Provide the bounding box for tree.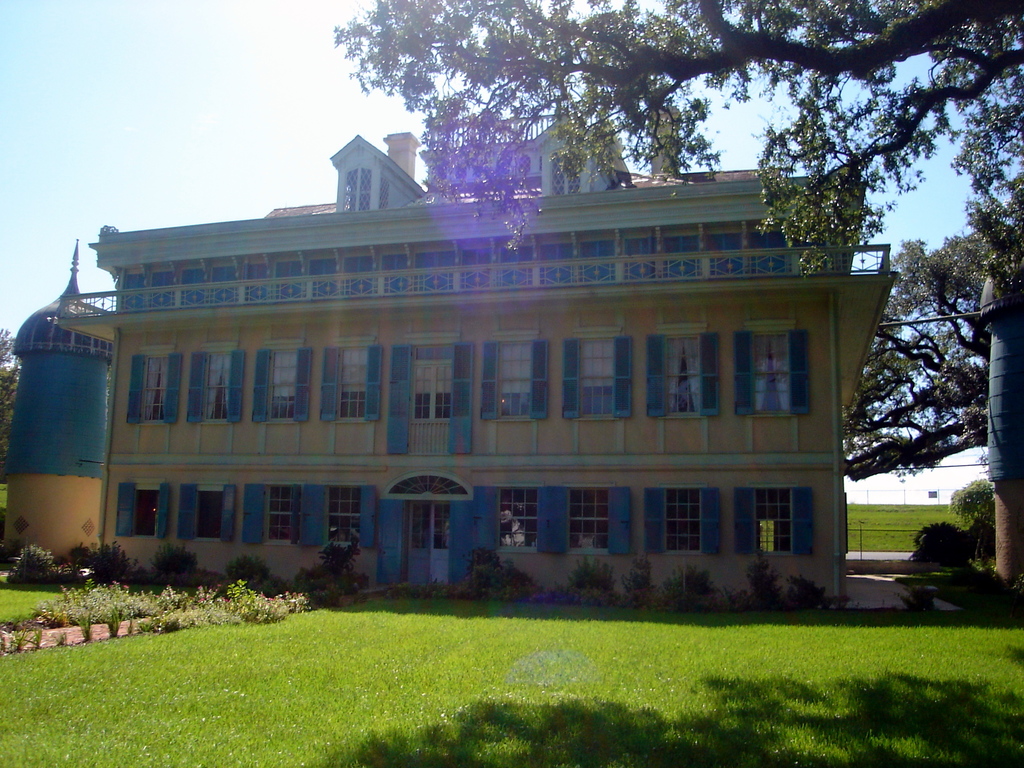
bbox=(835, 230, 993, 487).
